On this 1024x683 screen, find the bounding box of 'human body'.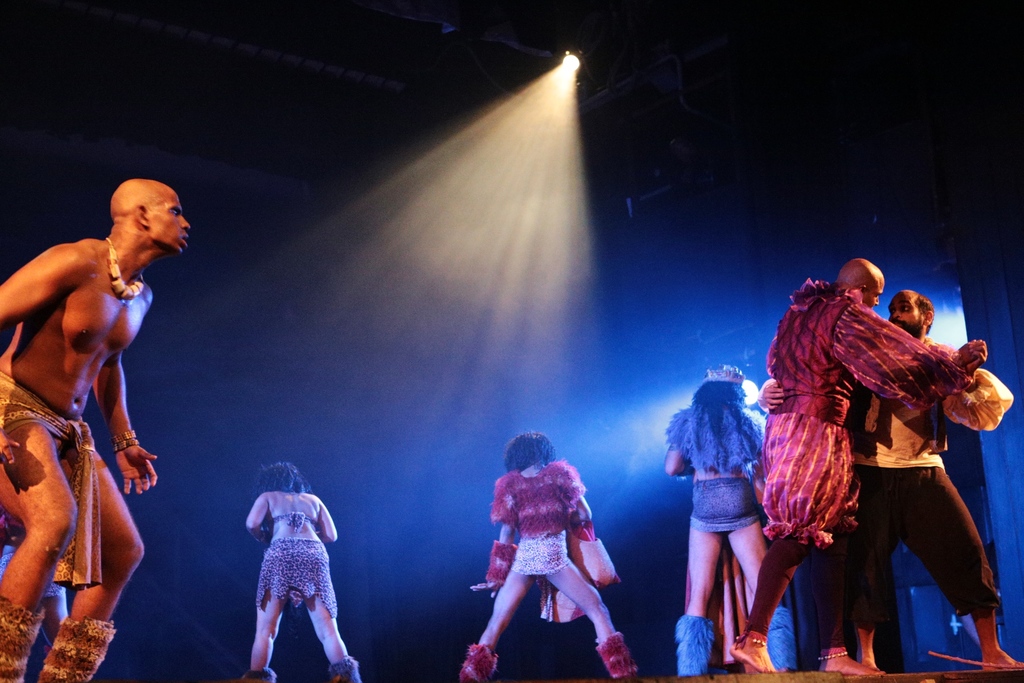
Bounding box: left=241, top=454, right=360, bottom=682.
